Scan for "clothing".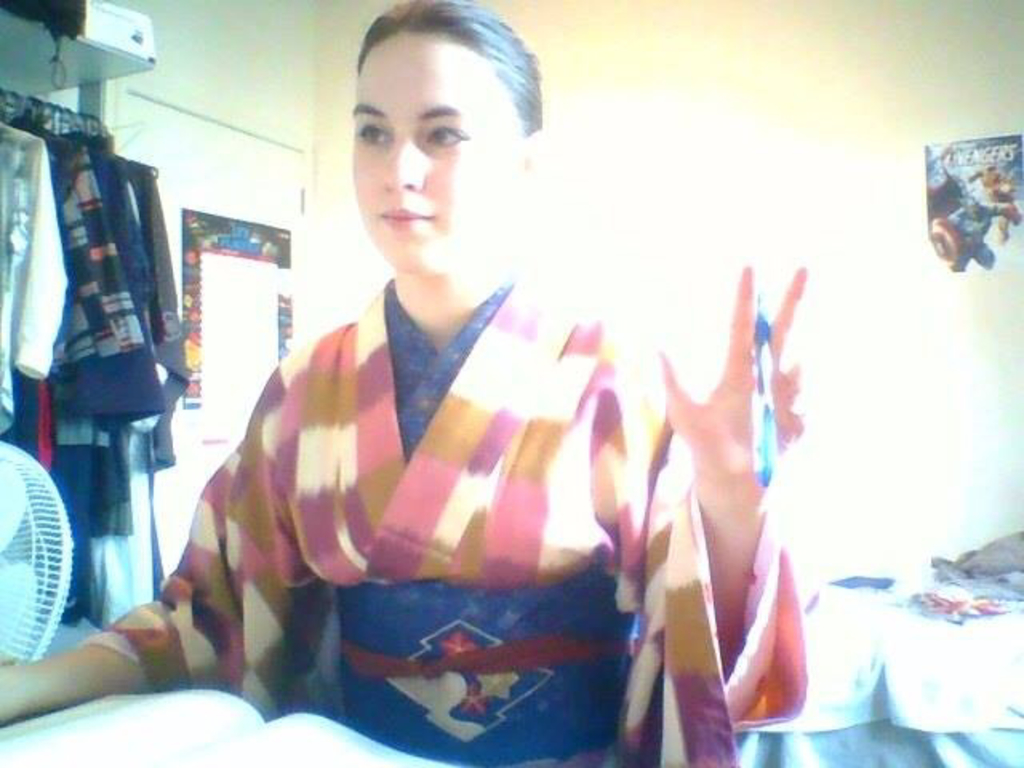
Scan result: {"left": 971, "top": 171, "right": 1019, "bottom": 230}.
